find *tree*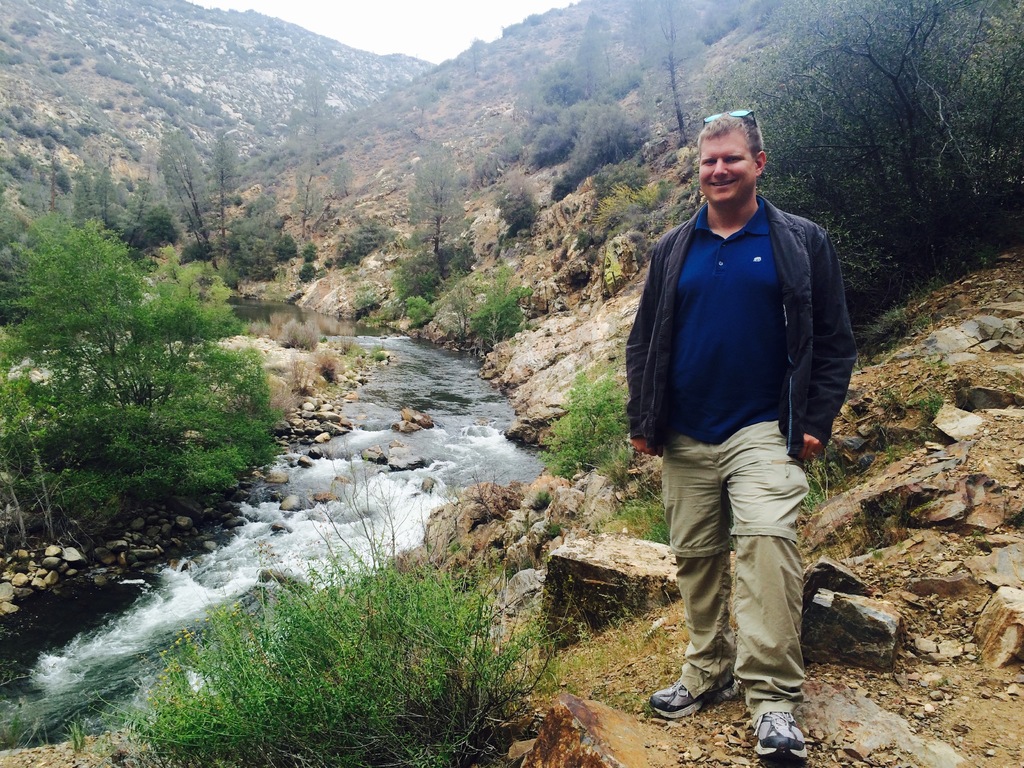
(155,124,213,264)
